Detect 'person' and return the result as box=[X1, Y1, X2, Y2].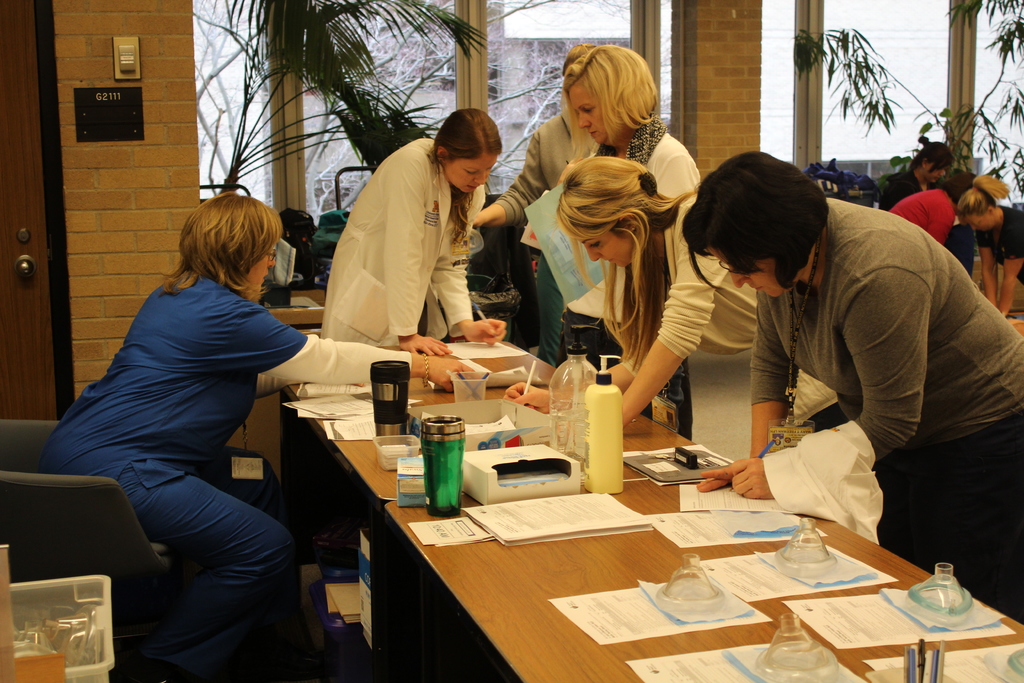
box=[40, 192, 472, 679].
